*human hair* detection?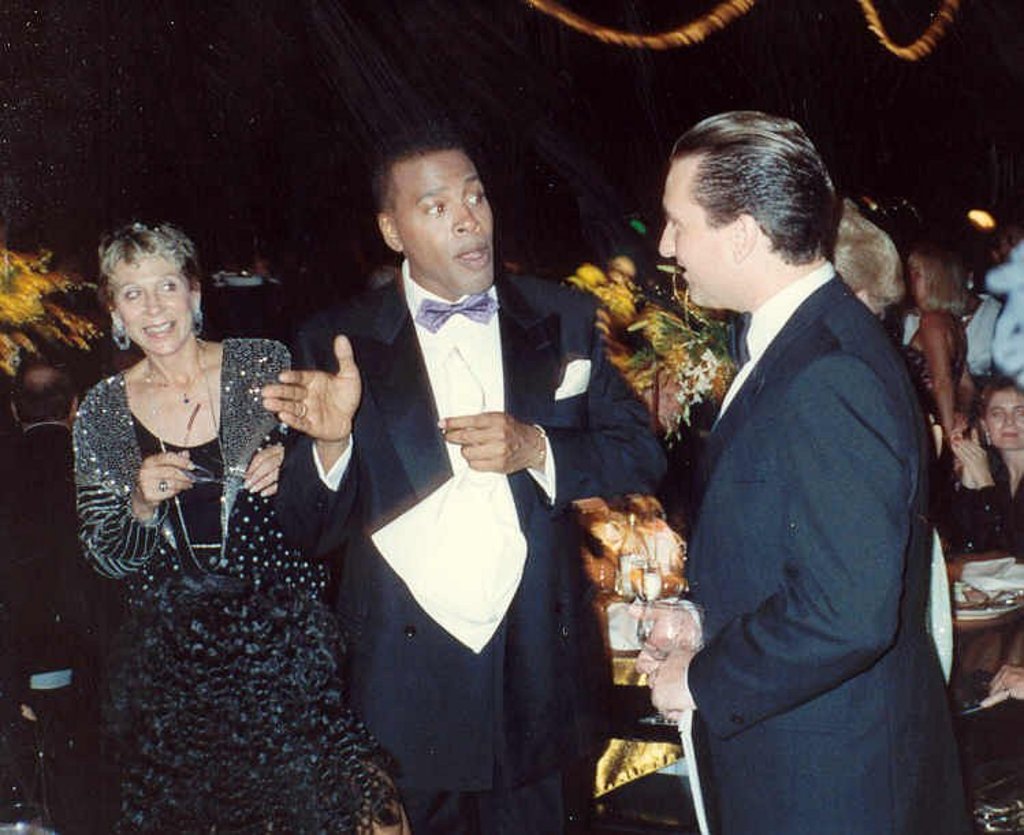
651,109,845,292
